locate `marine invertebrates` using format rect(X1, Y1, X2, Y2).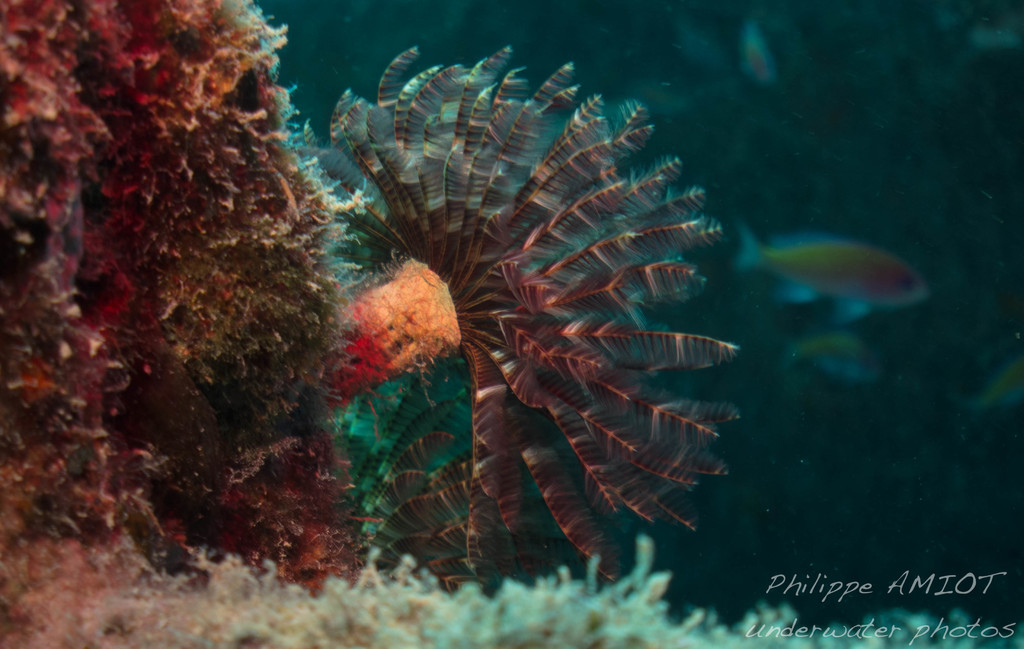
rect(15, 0, 143, 606).
